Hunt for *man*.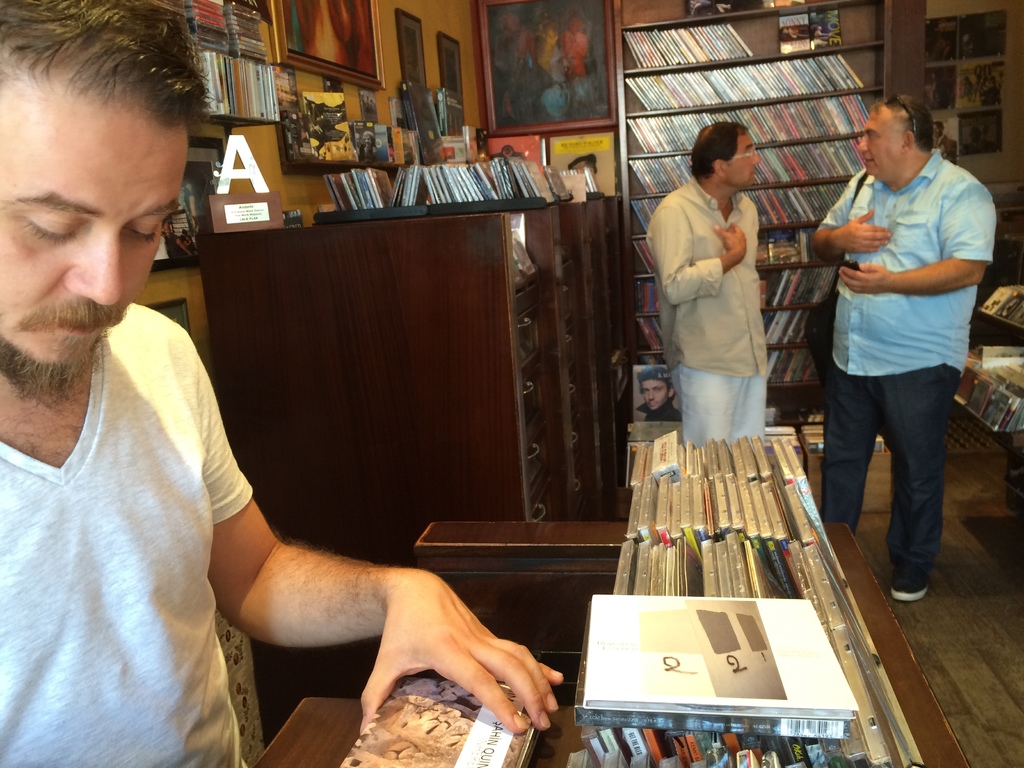
Hunted down at bbox=(644, 120, 772, 447).
